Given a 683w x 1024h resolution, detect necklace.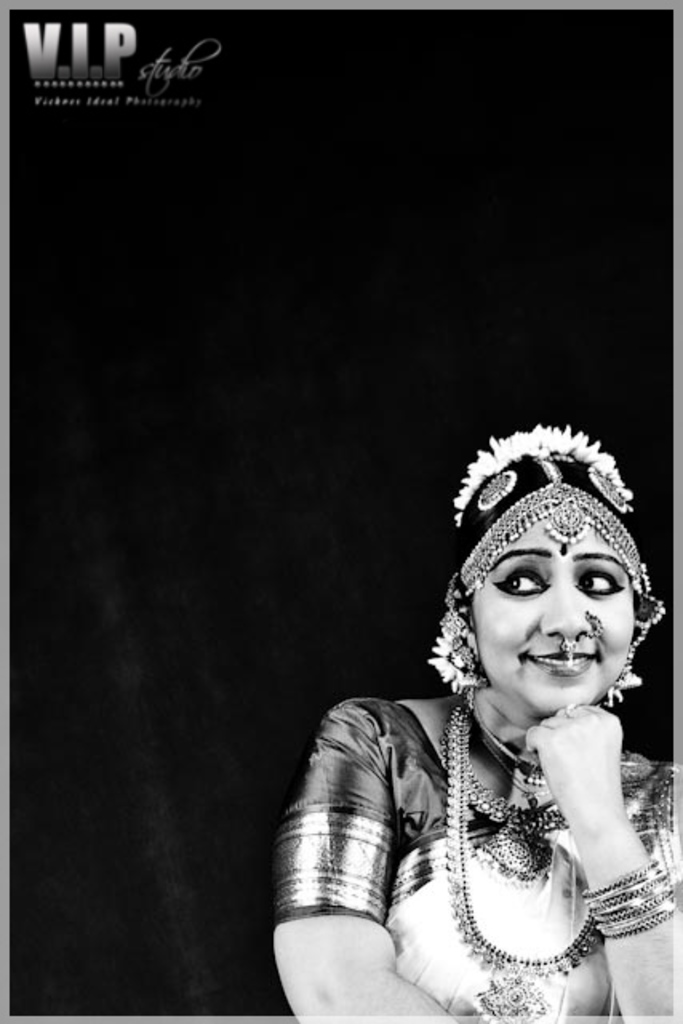
bbox(443, 723, 593, 990).
